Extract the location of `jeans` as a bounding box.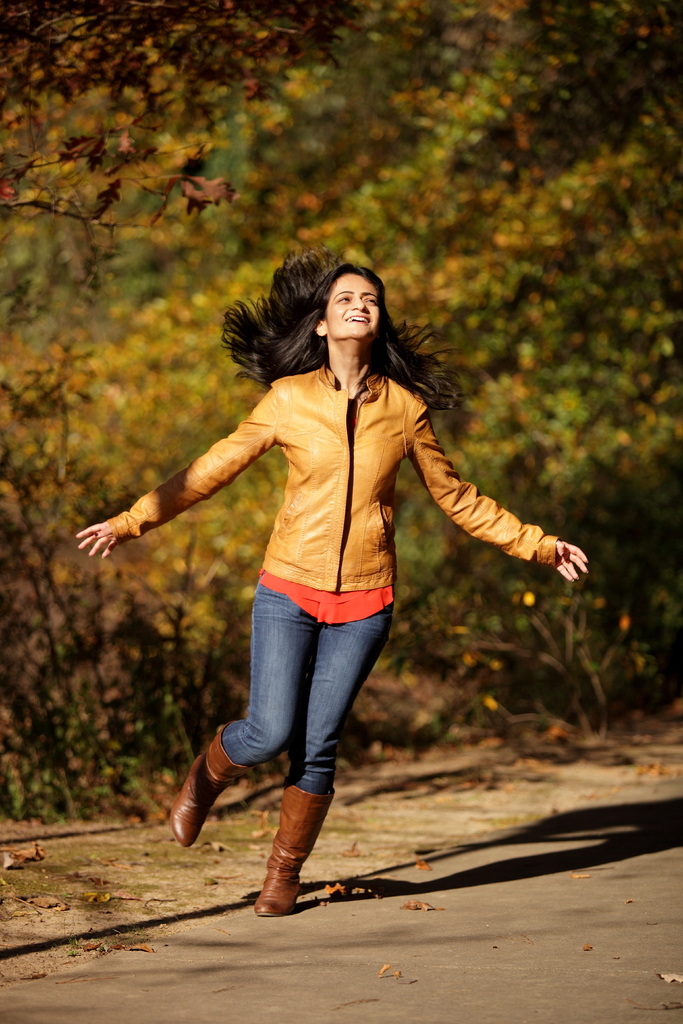
box=[218, 588, 399, 787].
